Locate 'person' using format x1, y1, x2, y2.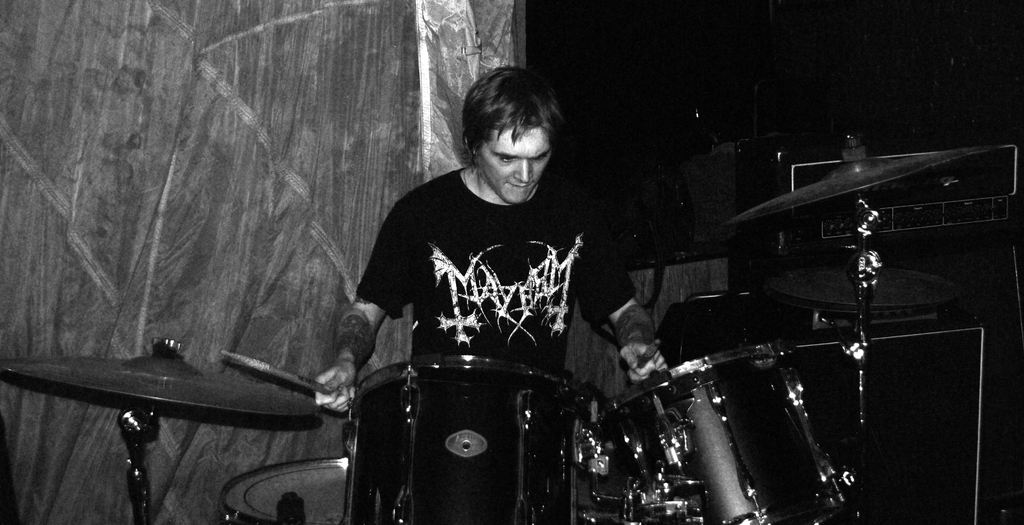
317, 60, 673, 422.
